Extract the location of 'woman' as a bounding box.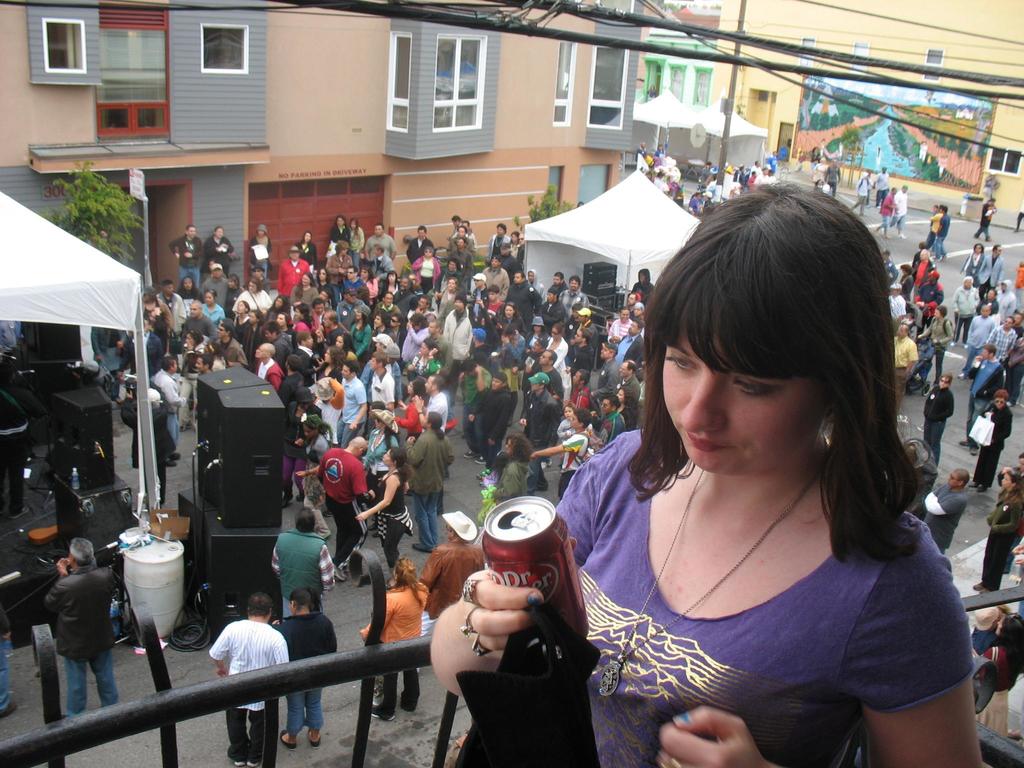
[x1=350, y1=220, x2=367, y2=273].
